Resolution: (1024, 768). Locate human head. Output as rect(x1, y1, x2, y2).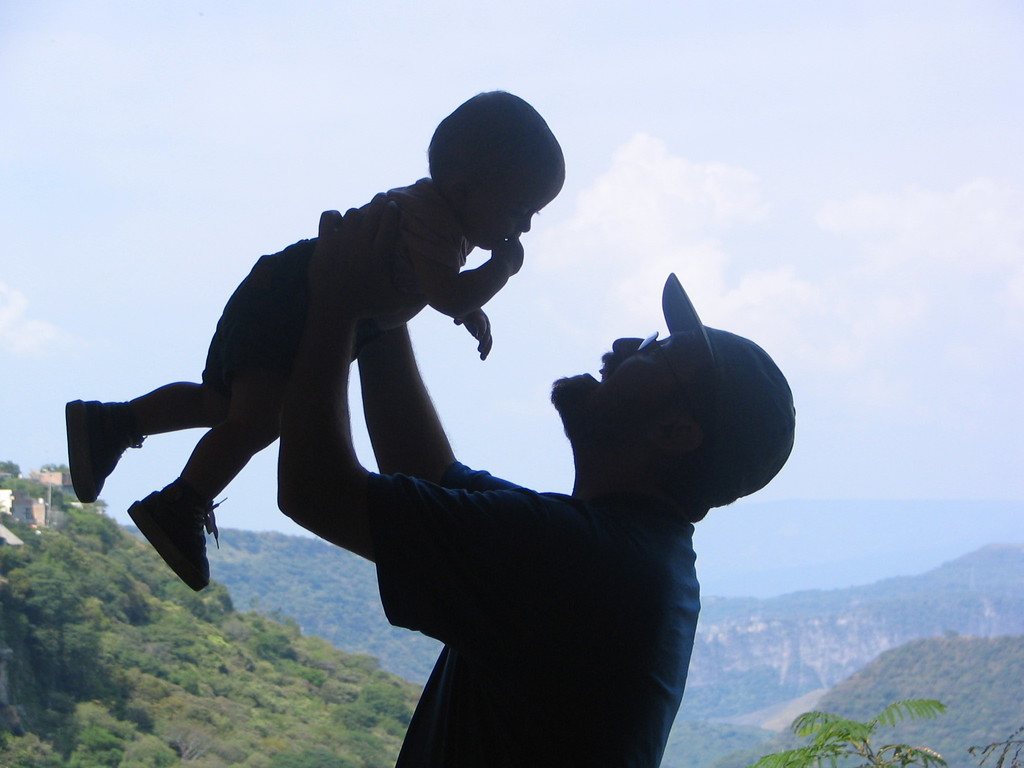
rect(420, 92, 569, 252).
